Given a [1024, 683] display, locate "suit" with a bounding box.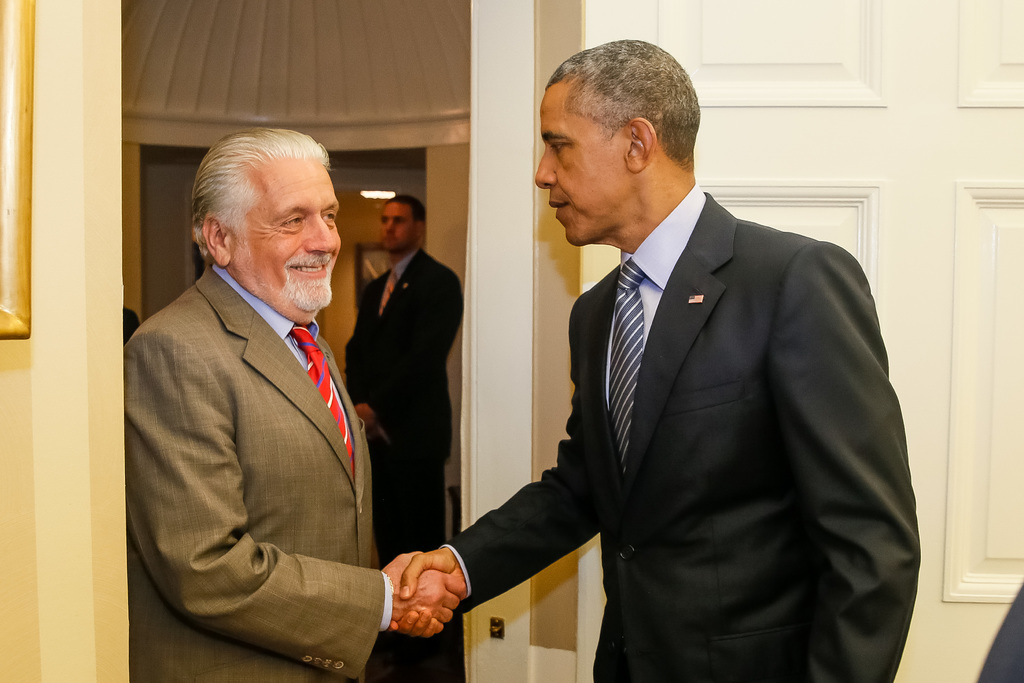
Located: box=[344, 245, 467, 572].
